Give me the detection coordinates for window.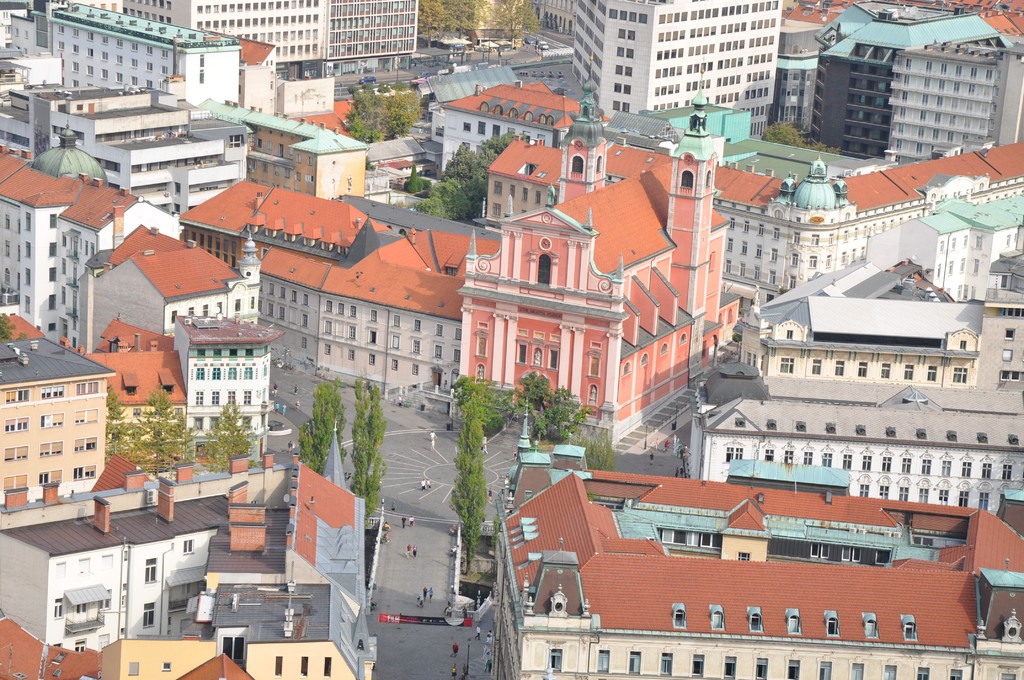
855/480/868/497.
